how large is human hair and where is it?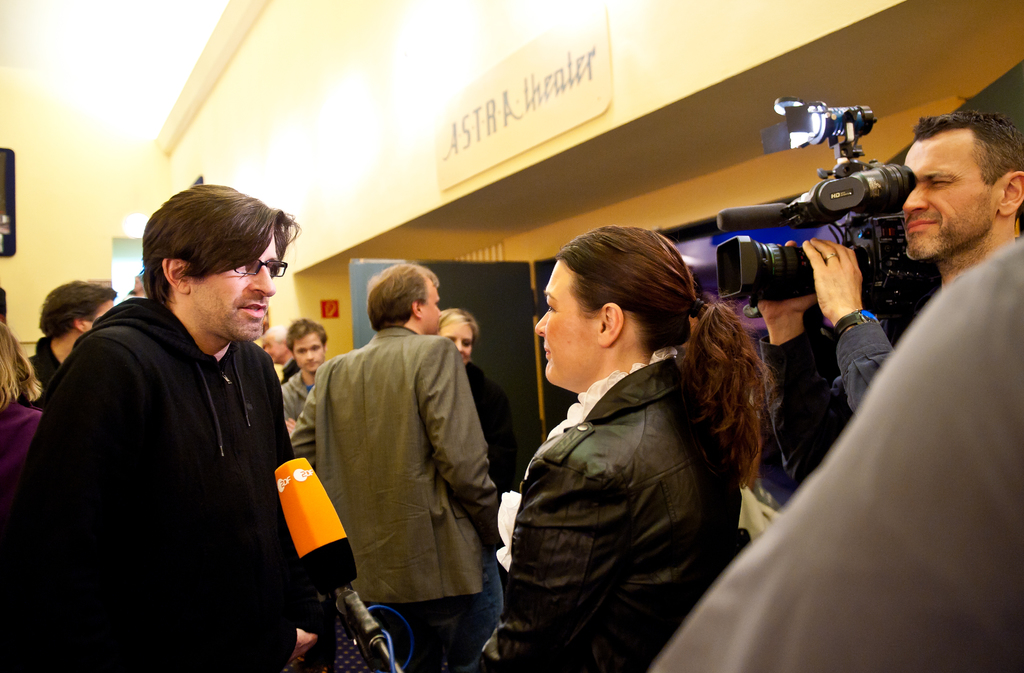
Bounding box: {"left": 32, "top": 287, "right": 120, "bottom": 335}.
